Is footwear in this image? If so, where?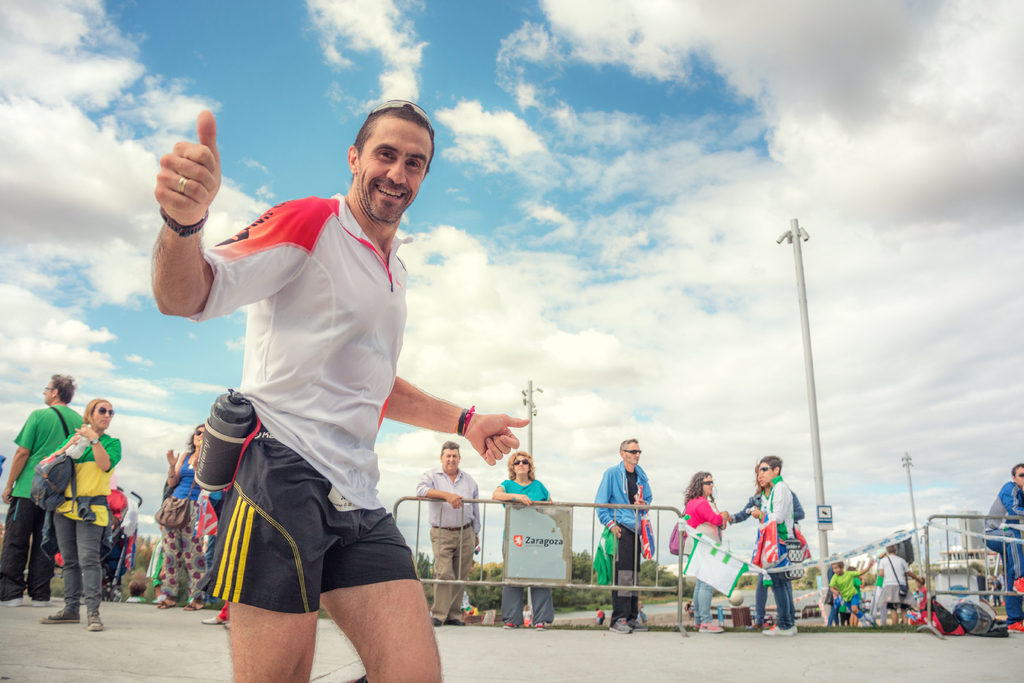
Yes, at [764, 620, 800, 639].
